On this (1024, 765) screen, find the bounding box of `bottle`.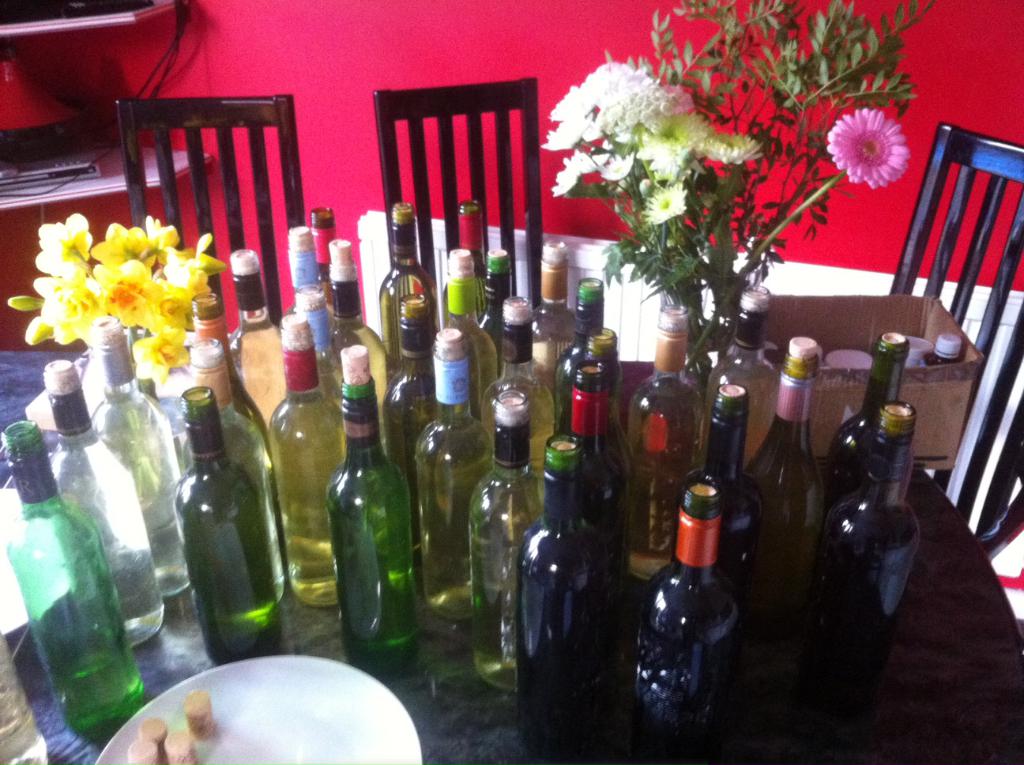
Bounding box: 89,317,180,598.
